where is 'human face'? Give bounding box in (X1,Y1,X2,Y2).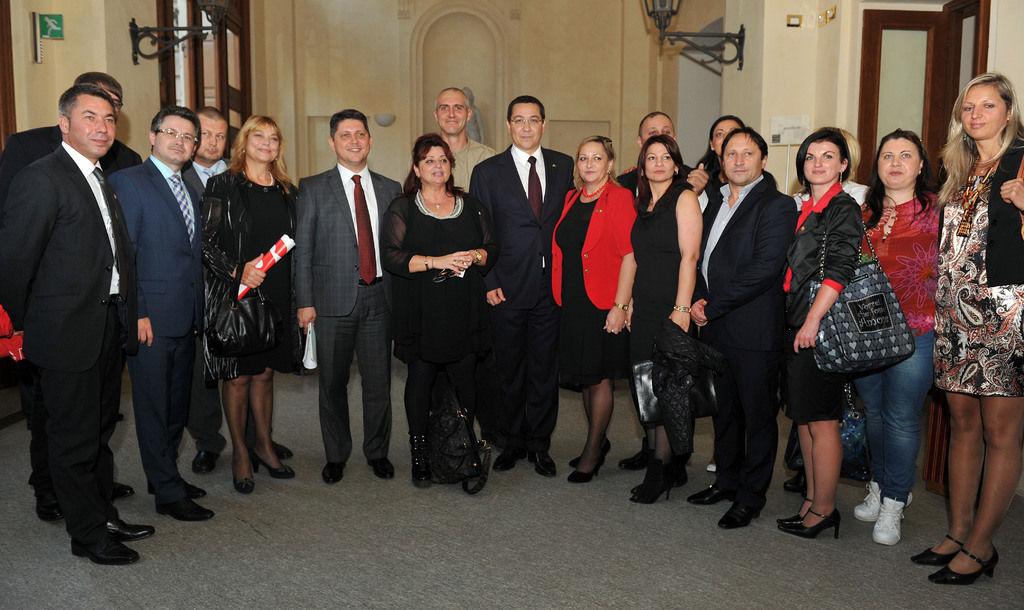
(575,141,611,183).
